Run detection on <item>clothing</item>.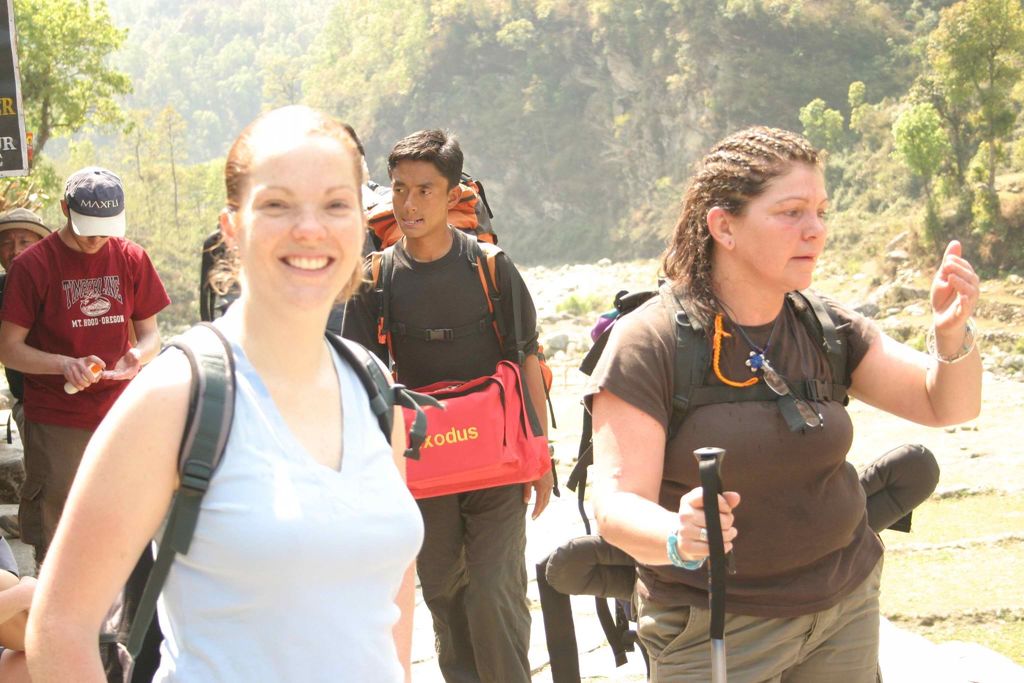
Result: locate(335, 227, 541, 682).
